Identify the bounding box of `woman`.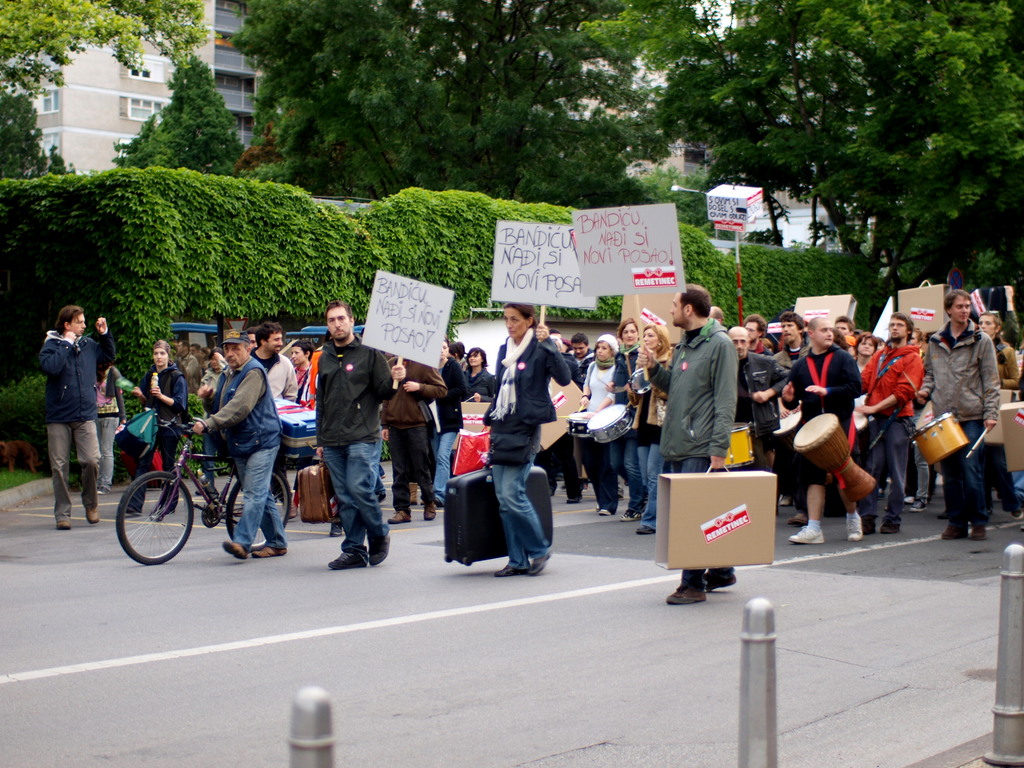
bbox=[120, 339, 190, 522].
